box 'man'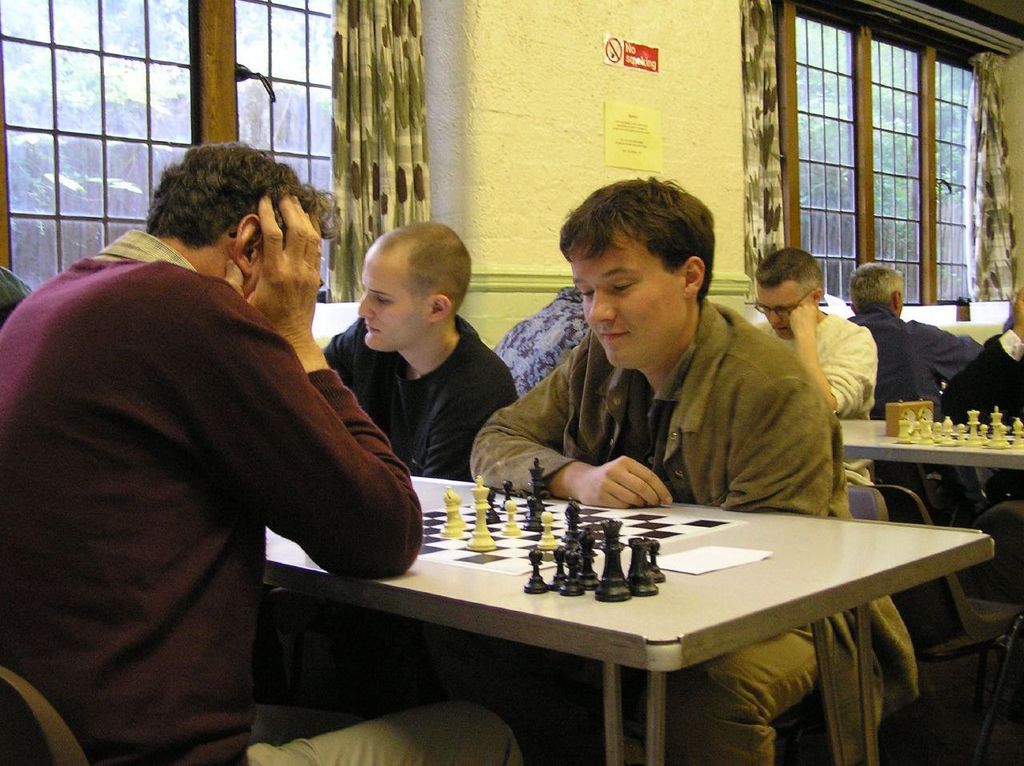
[left=470, top=174, right=917, bottom=765]
